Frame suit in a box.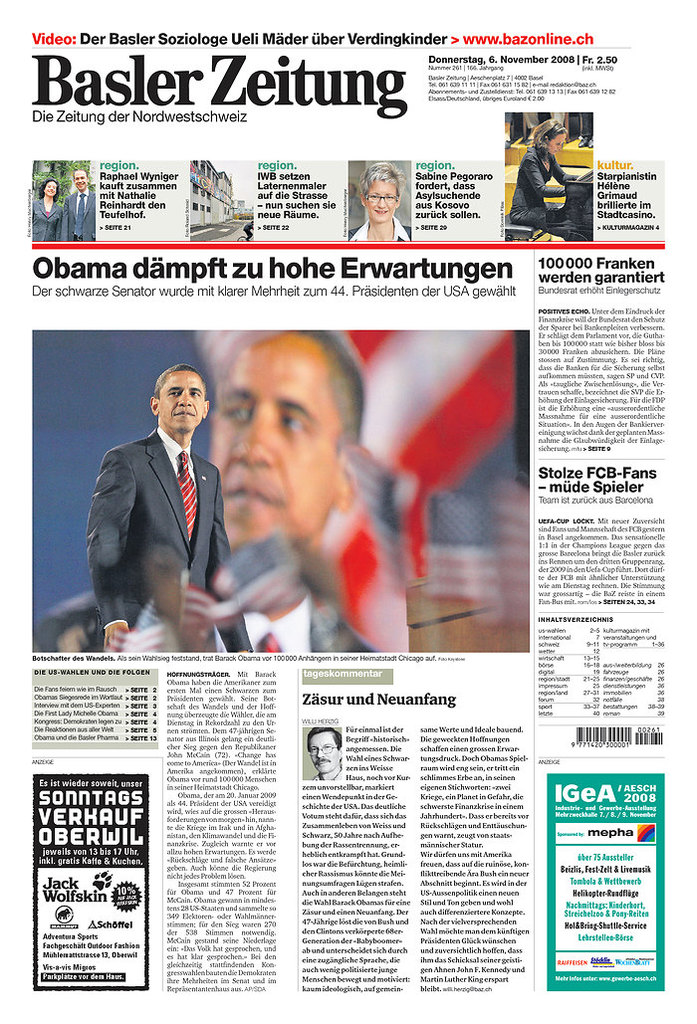
[37, 595, 374, 652].
